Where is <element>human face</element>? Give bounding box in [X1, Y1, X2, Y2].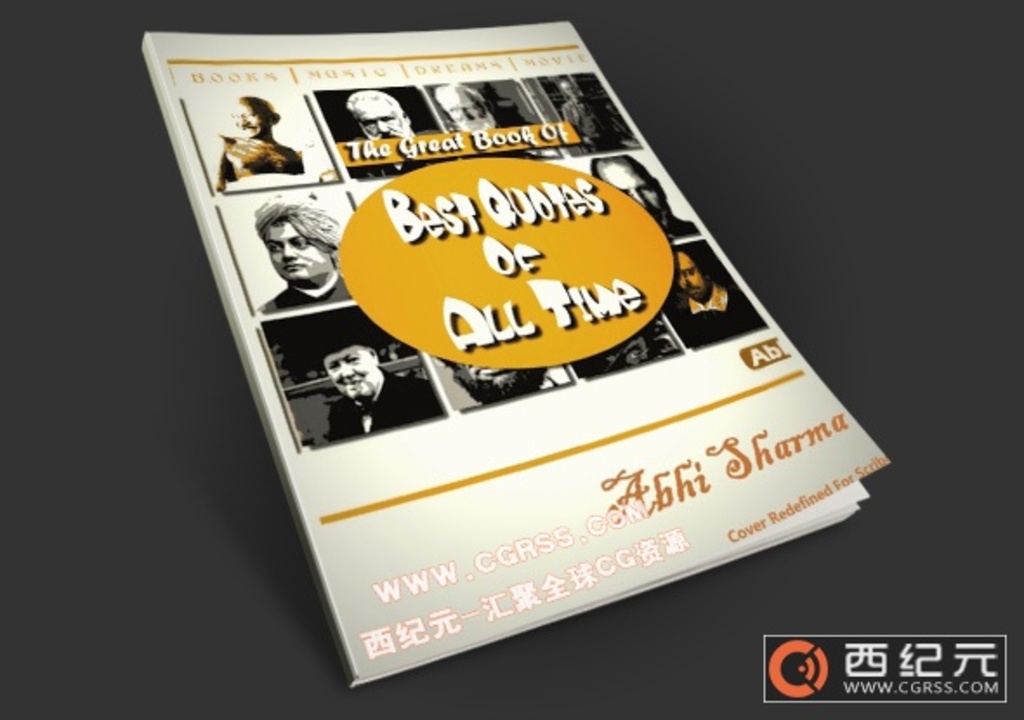
[583, 158, 665, 222].
